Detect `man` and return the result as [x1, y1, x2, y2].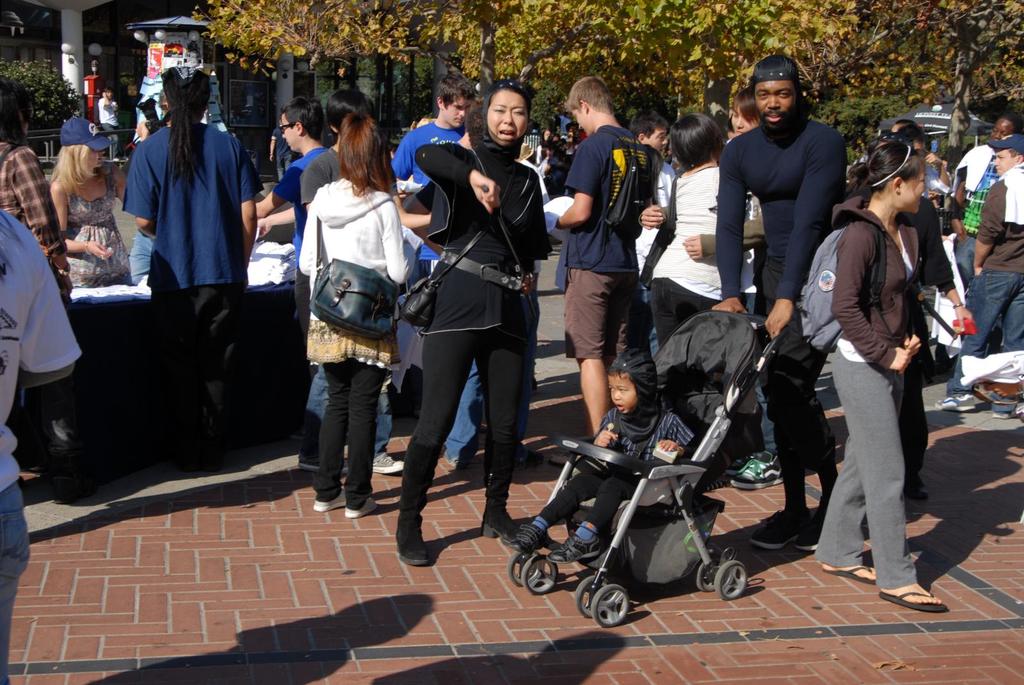
[97, 88, 118, 162].
